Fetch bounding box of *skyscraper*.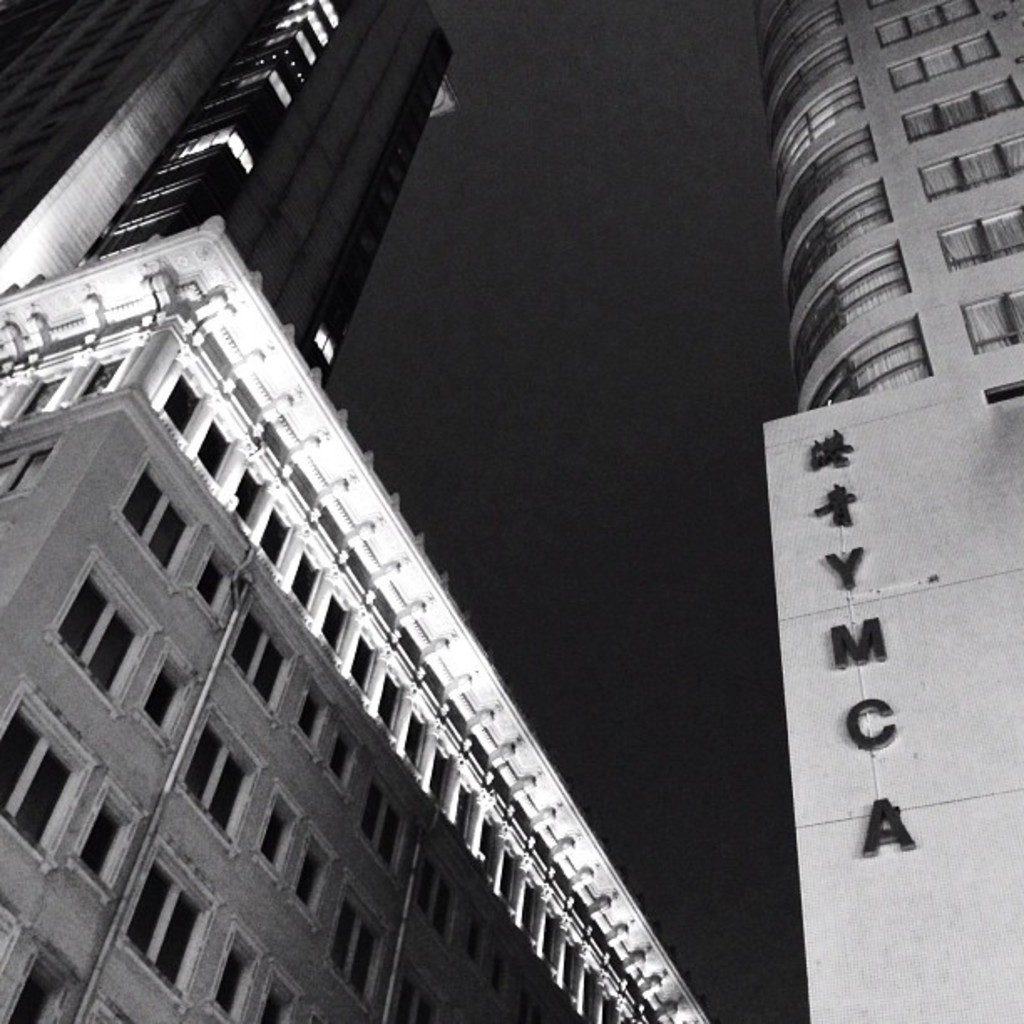
Bbox: <bbox>0, 0, 713, 1022</bbox>.
